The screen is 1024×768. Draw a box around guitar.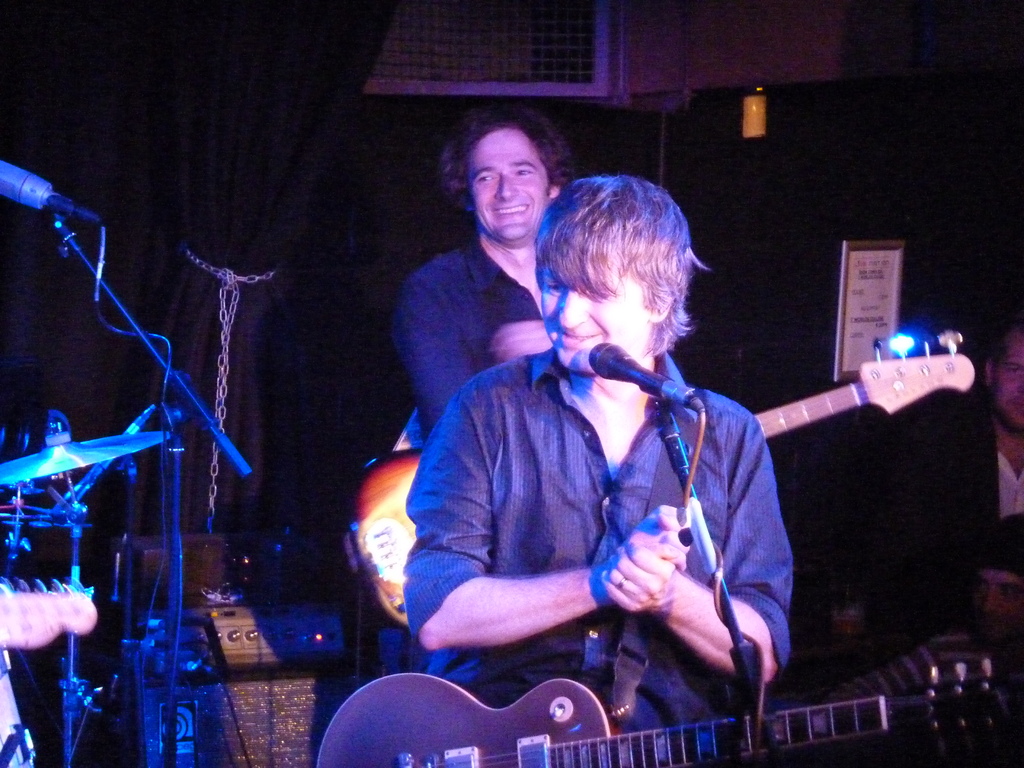
bbox=[342, 324, 978, 628].
